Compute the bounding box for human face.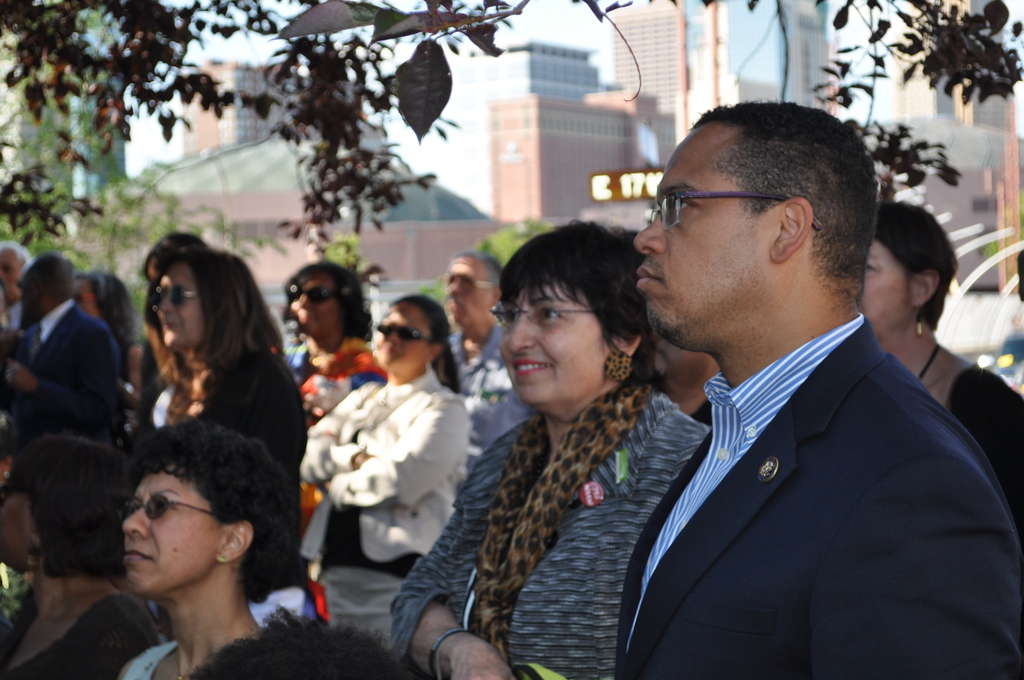
<region>154, 261, 202, 356</region>.
